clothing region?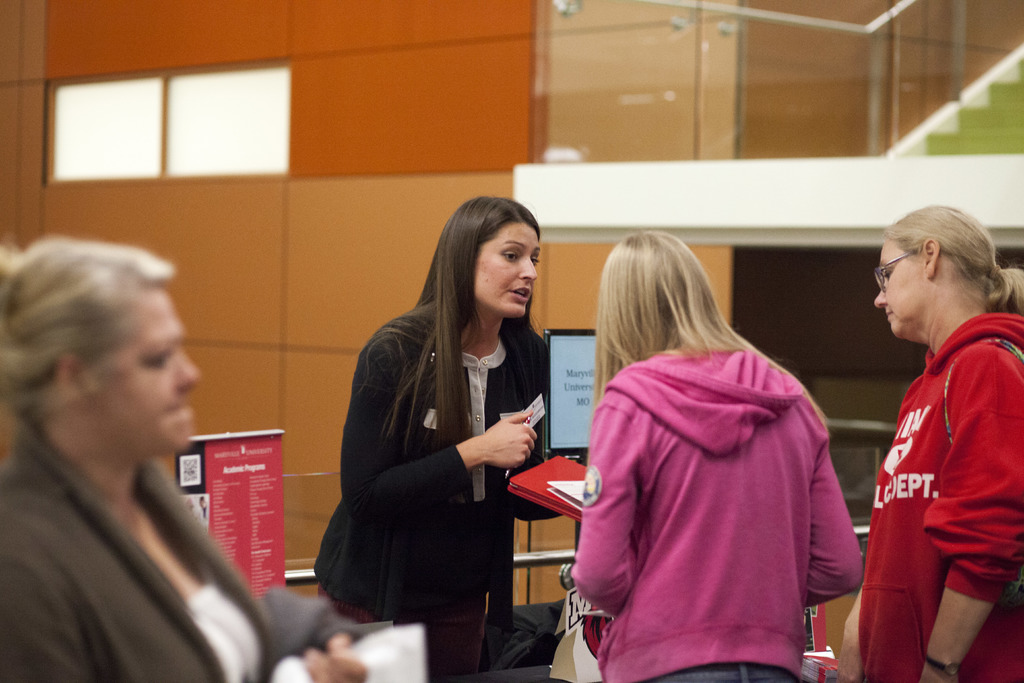
pyautogui.locateOnScreen(301, 298, 535, 682)
